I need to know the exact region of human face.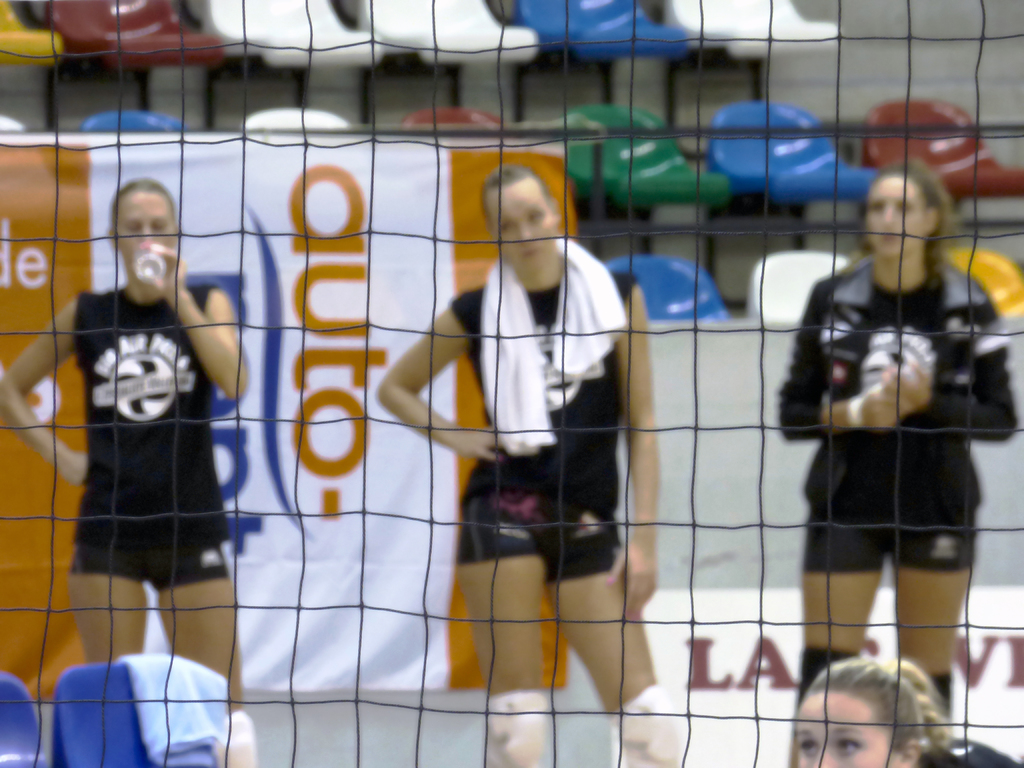
Region: 794 685 903 767.
